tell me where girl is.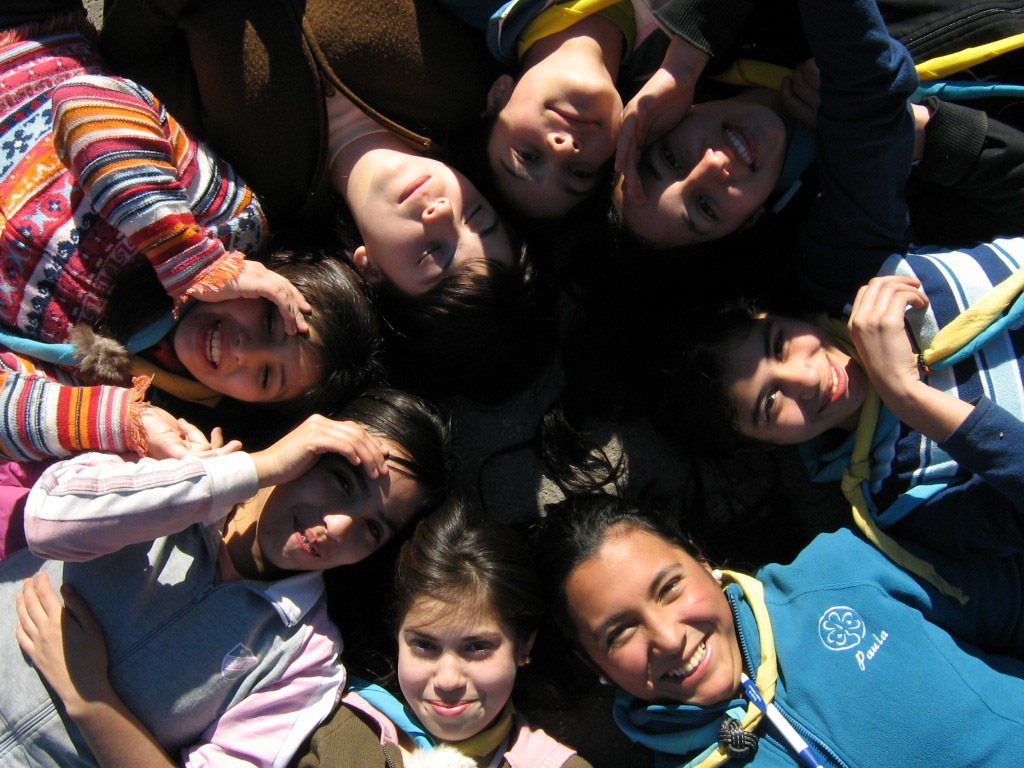
girl is at bbox=(0, 0, 393, 463).
